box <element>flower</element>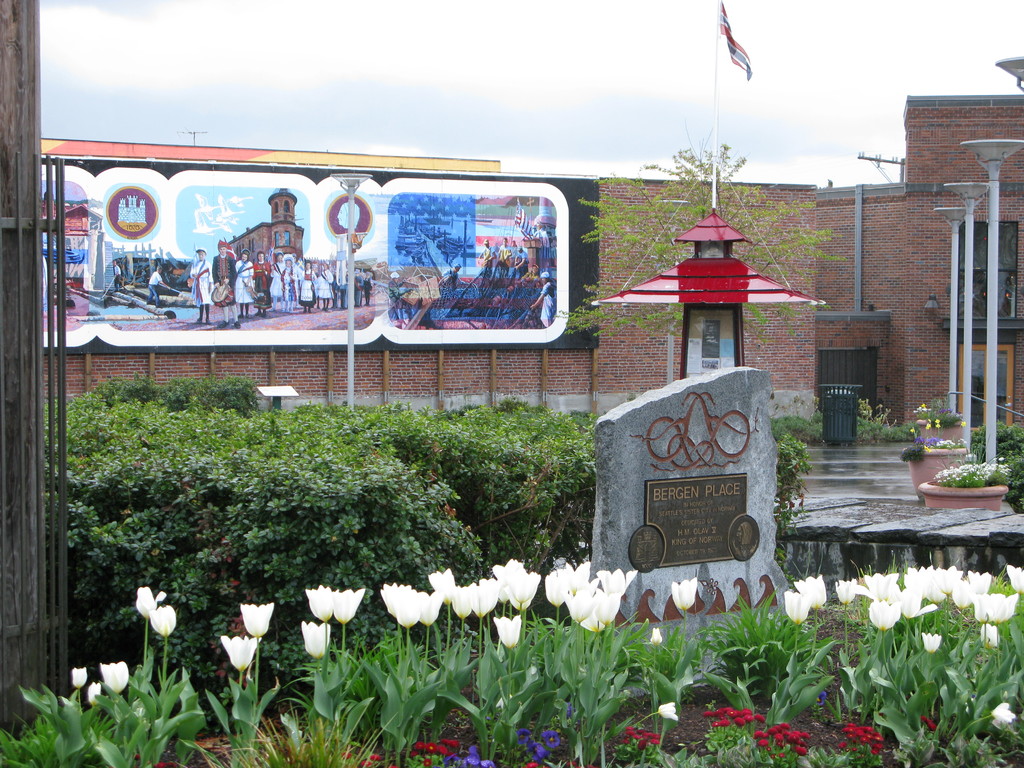
box=[672, 576, 700, 612]
